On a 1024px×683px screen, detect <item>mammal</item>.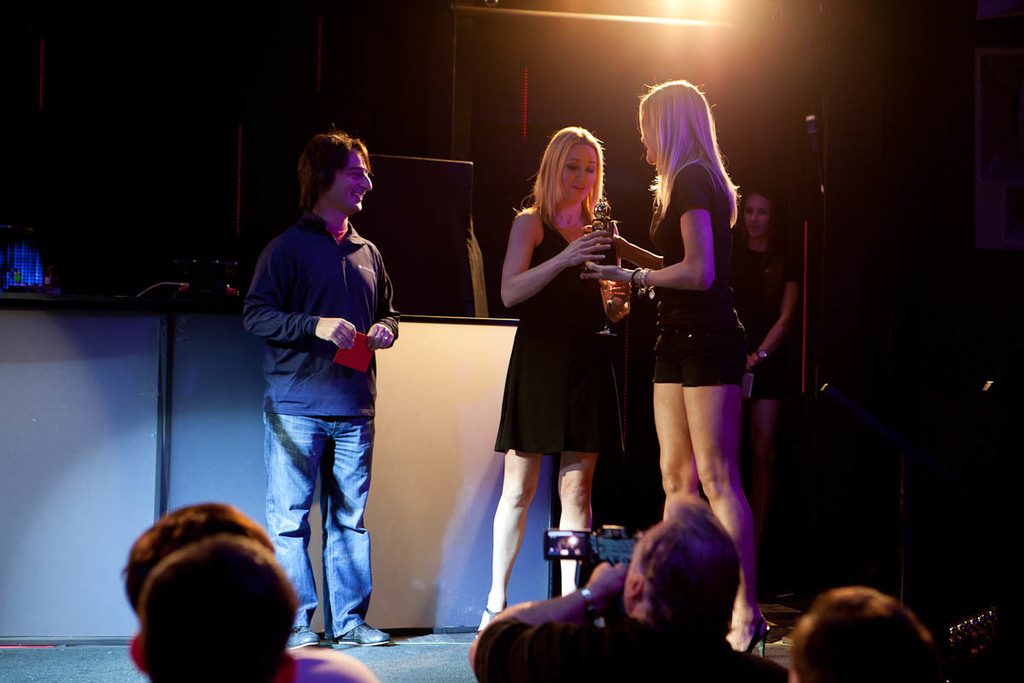
pyautogui.locateOnScreen(475, 120, 636, 640).
